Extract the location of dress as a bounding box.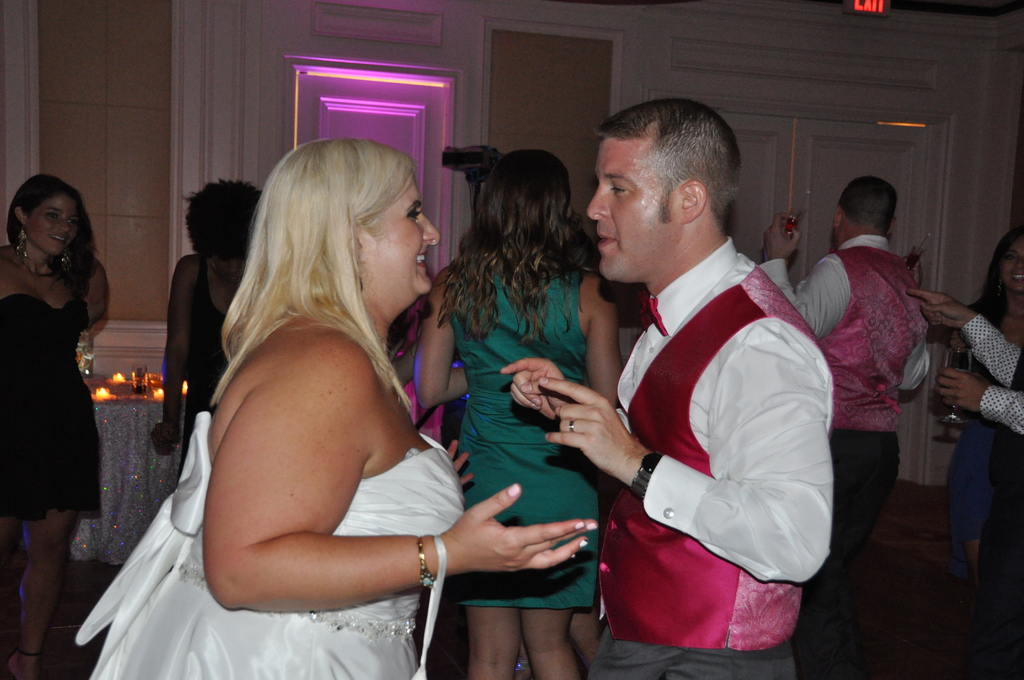
crop(6, 266, 109, 541).
